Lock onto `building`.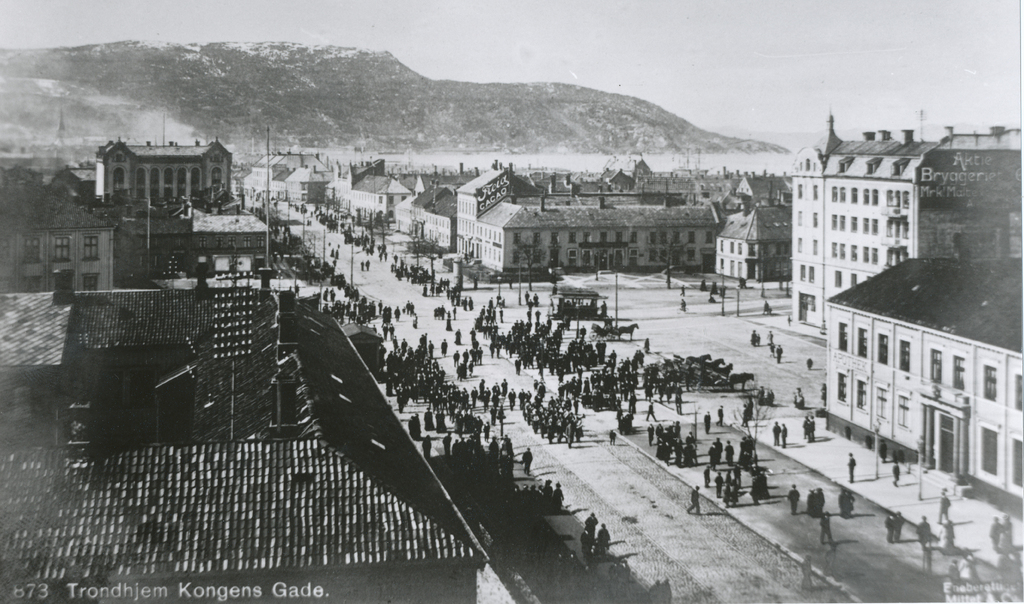
Locked: locate(819, 252, 1019, 516).
